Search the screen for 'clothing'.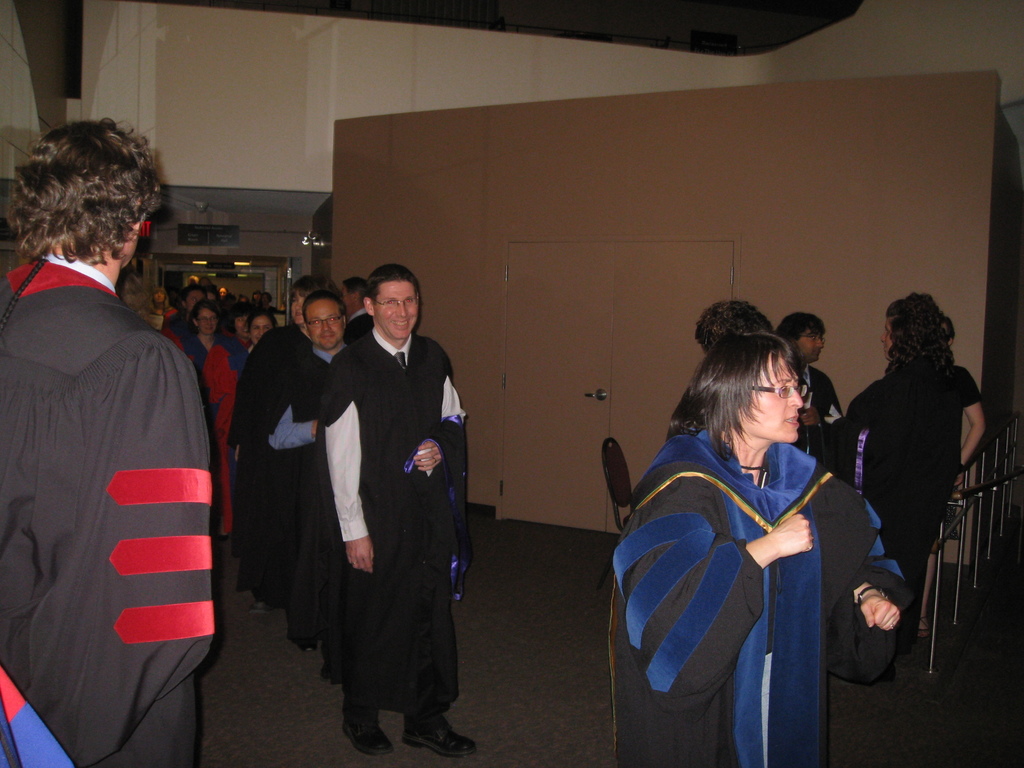
Found at (x1=824, y1=356, x2=964, y2=623).
